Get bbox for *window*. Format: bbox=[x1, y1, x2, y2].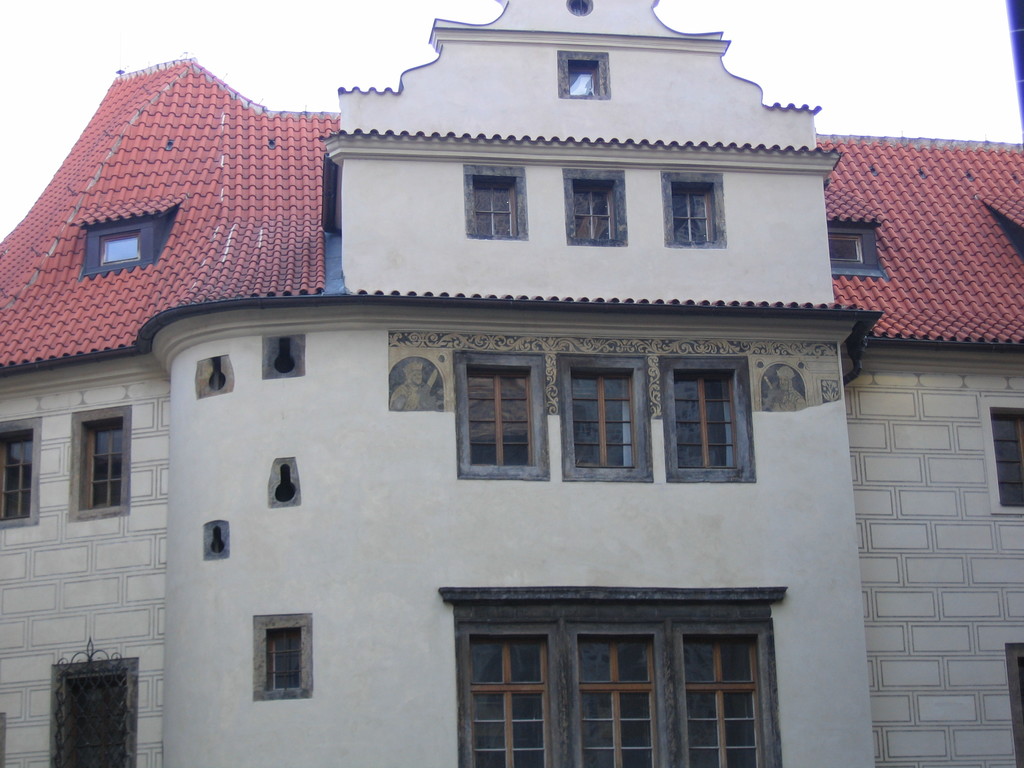
bbox=[571, 371, 640, 467].
